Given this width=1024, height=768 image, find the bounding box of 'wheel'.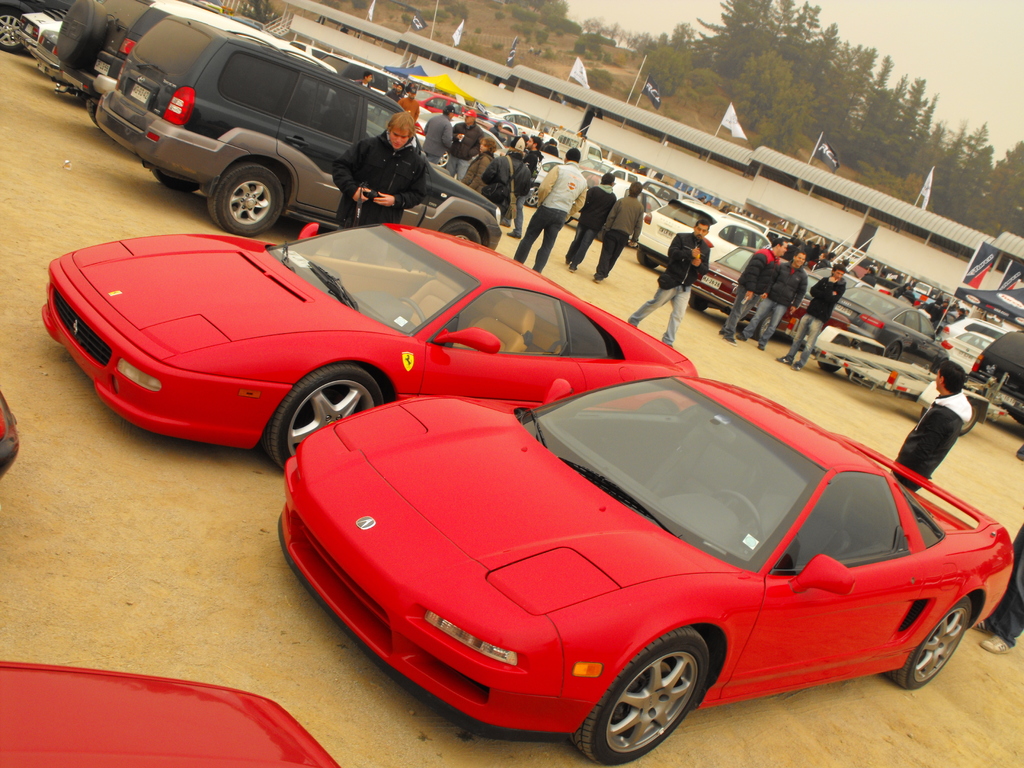
<region>0, 9, 25, 56</region>.
